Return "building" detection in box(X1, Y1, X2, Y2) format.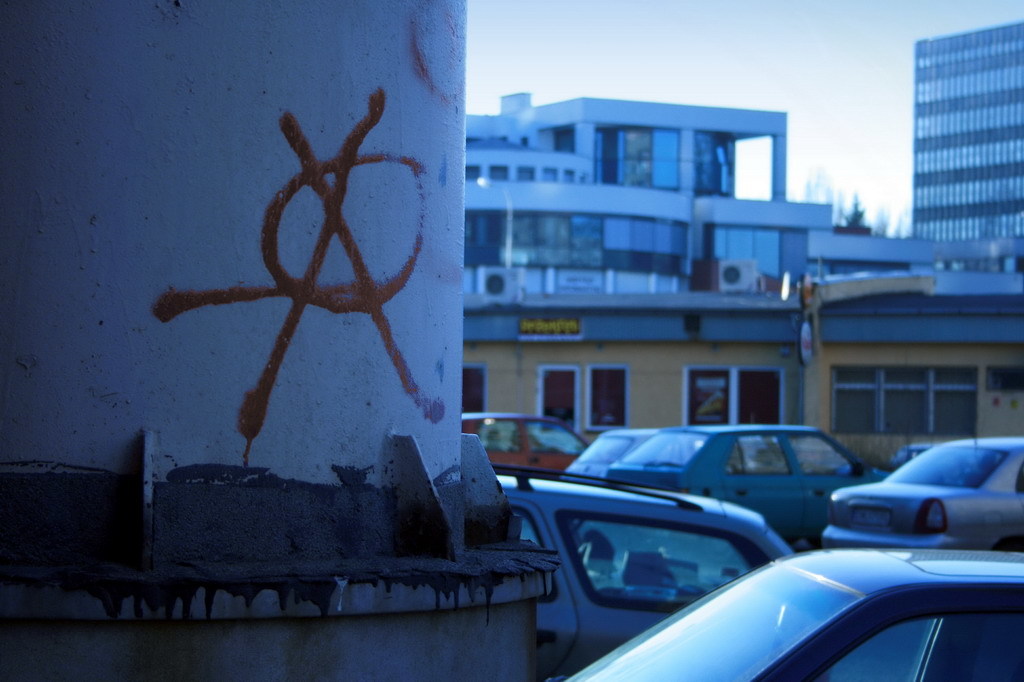
box(465, 271, 1023, 472).
